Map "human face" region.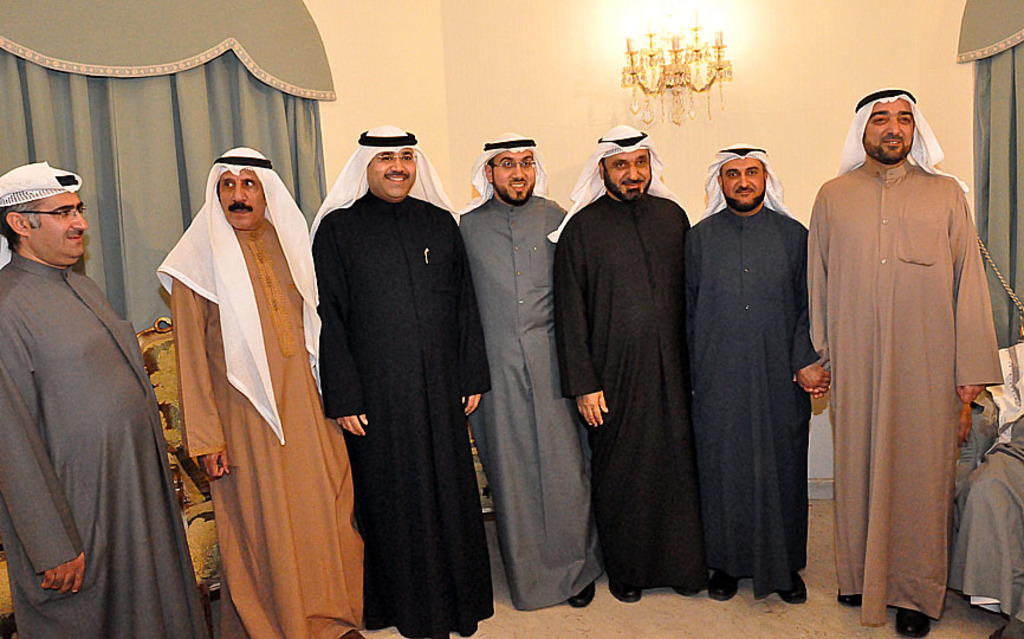
Mapped to bbox=(725, 157, 767, 207).
